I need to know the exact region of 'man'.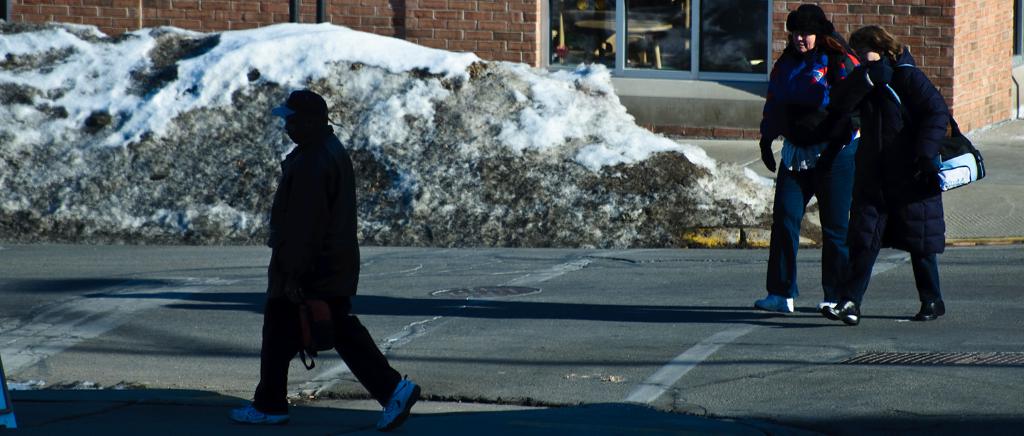
Region: 244, 68, 390, 422.
